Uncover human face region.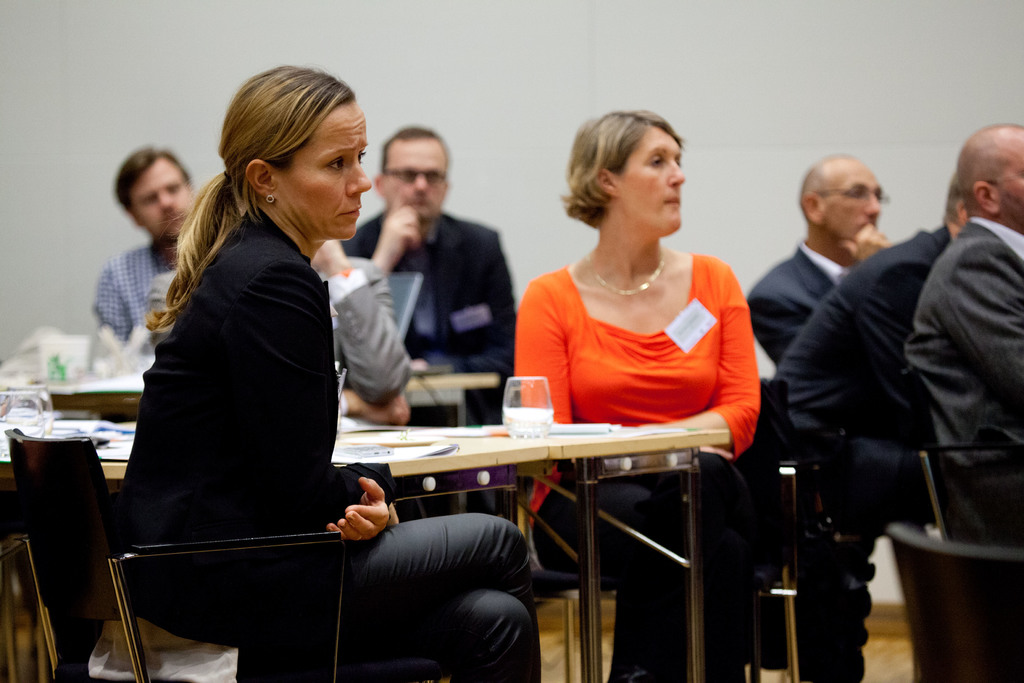
Uncovered: detection(386, 136, 448, 219).
